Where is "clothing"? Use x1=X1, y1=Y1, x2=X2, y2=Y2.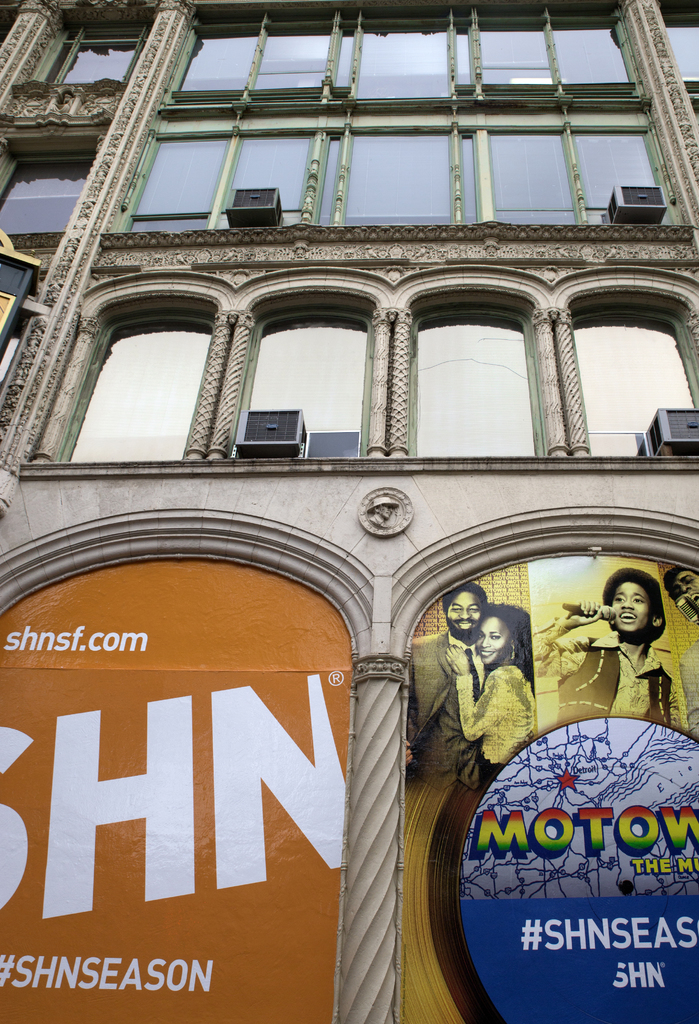
x1=460, y1=666, x2=540, y2=787.
